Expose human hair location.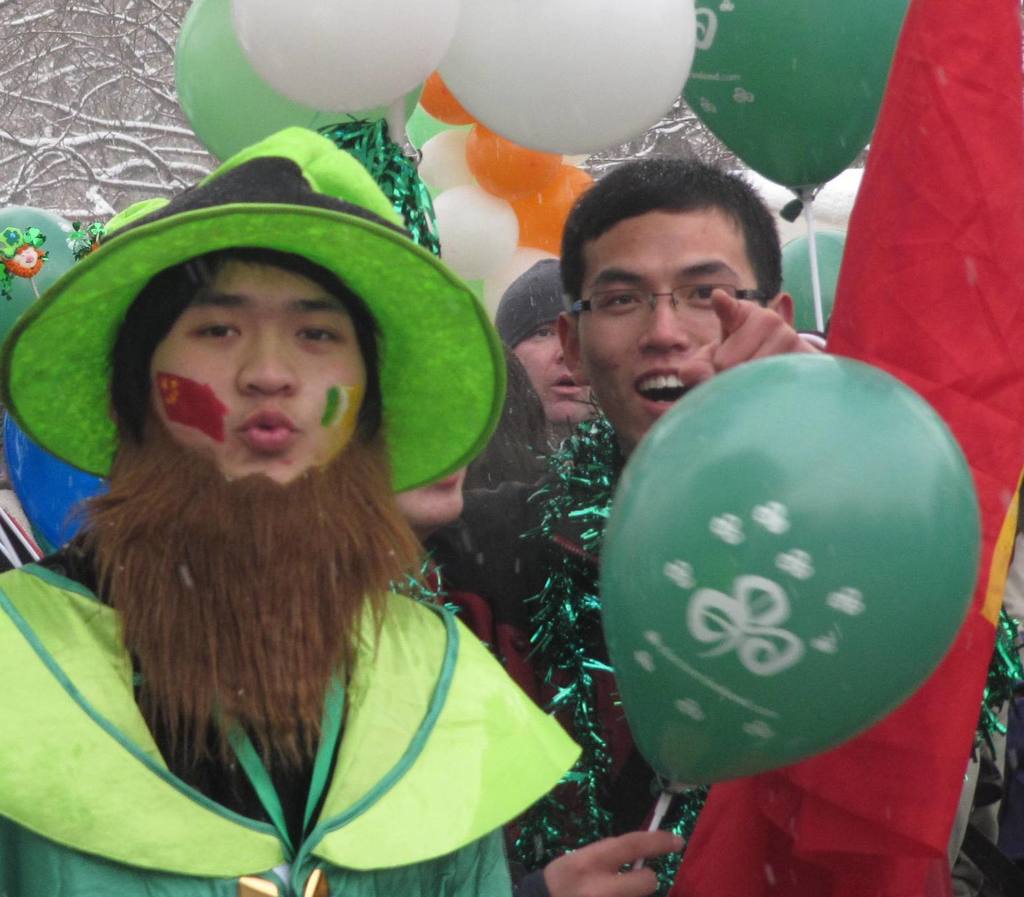
Exposed at pyautogui.locateOnScreen(461, 341, 556, 493).
